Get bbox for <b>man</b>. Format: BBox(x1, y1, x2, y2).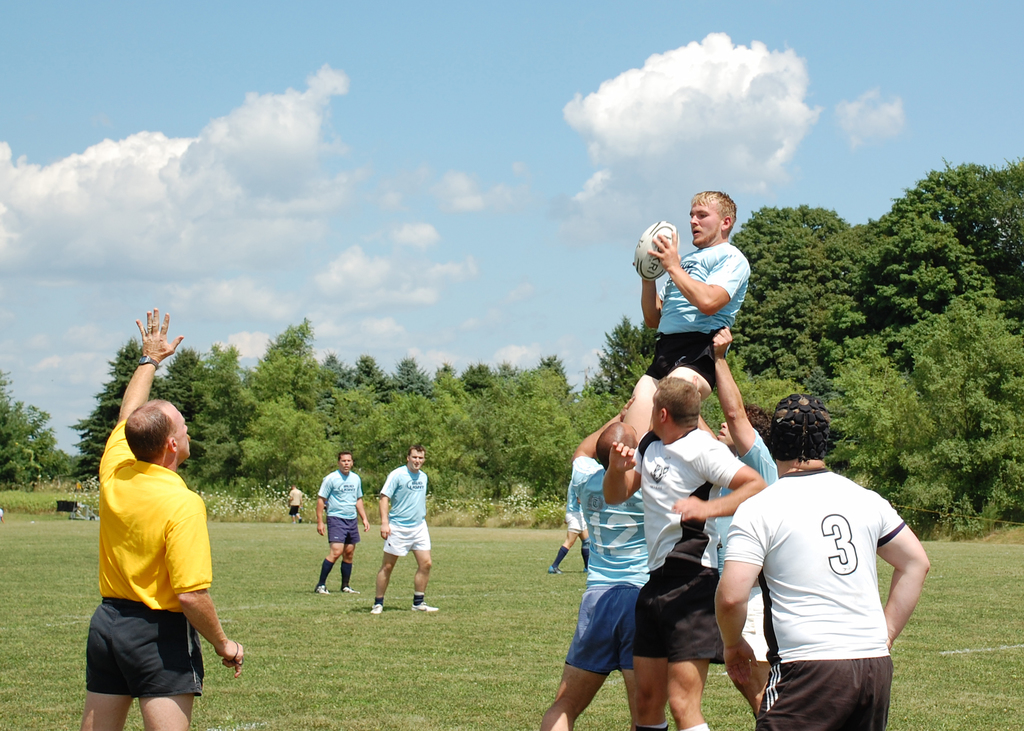
BBox(621, 186, 753, 443).
